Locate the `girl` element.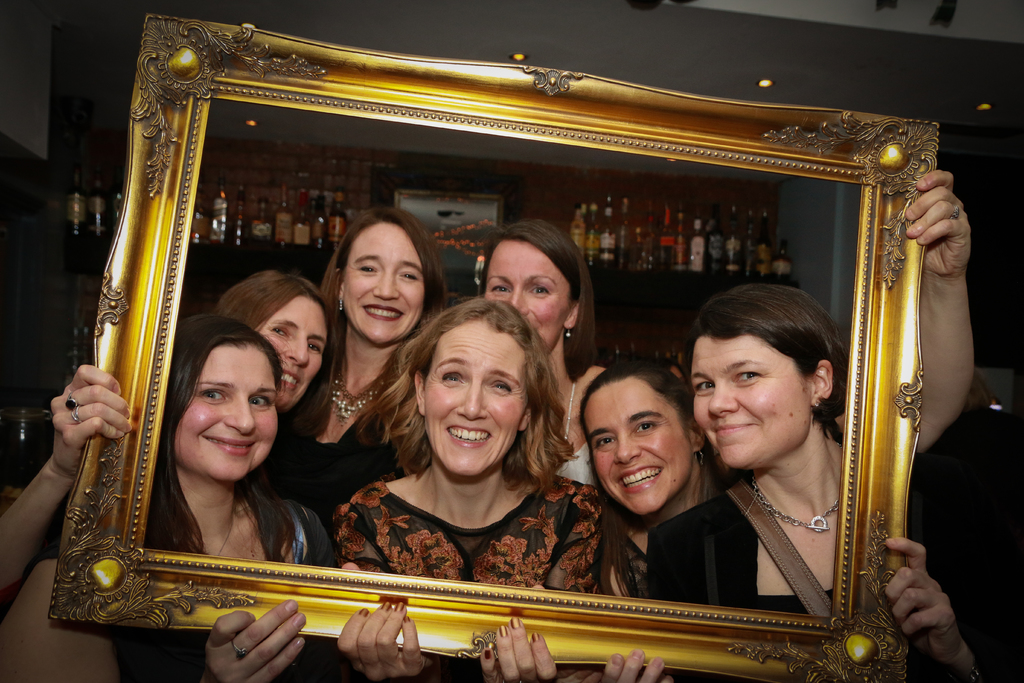
Element bbox: (582, 267, 996, 682).
